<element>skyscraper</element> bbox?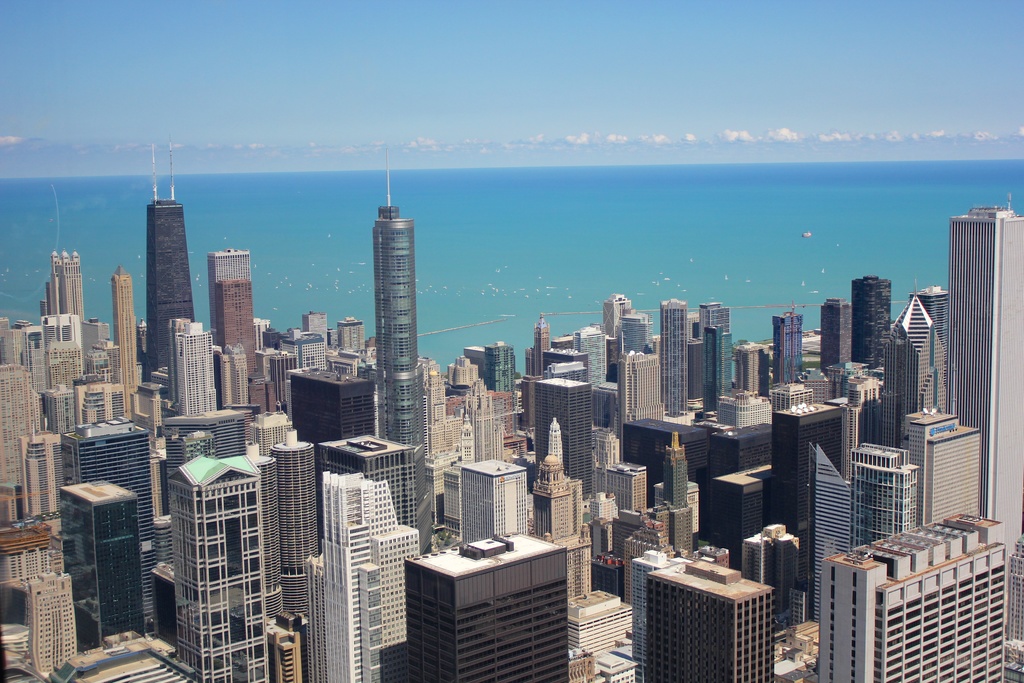
box(147, 144, 198, 384)
